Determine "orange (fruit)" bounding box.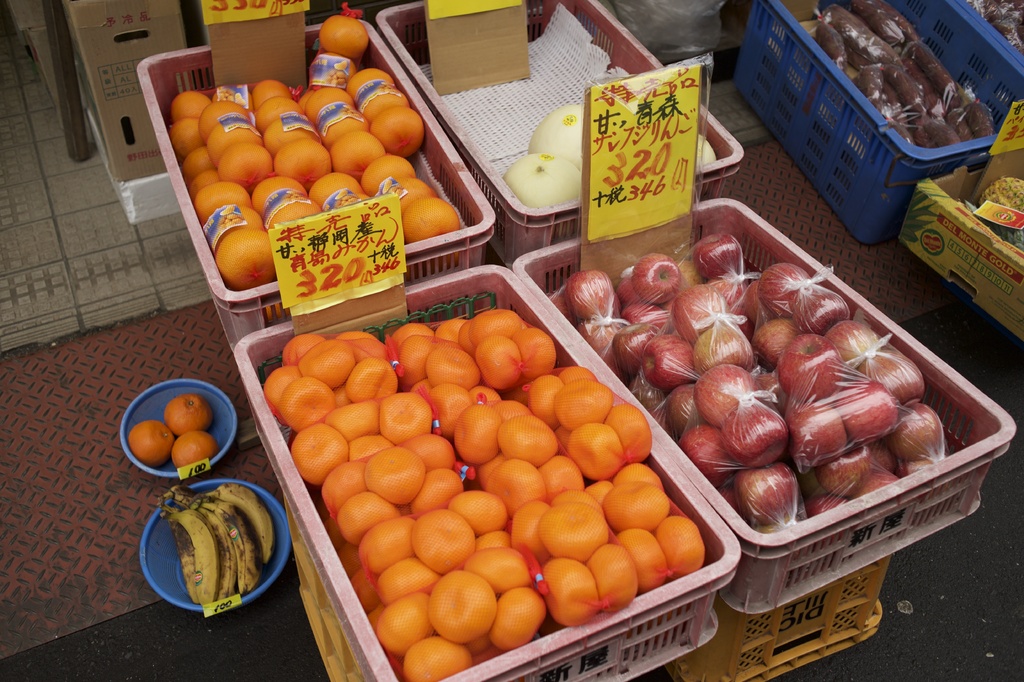
Determined: rect(305, 169, 349, 204).
